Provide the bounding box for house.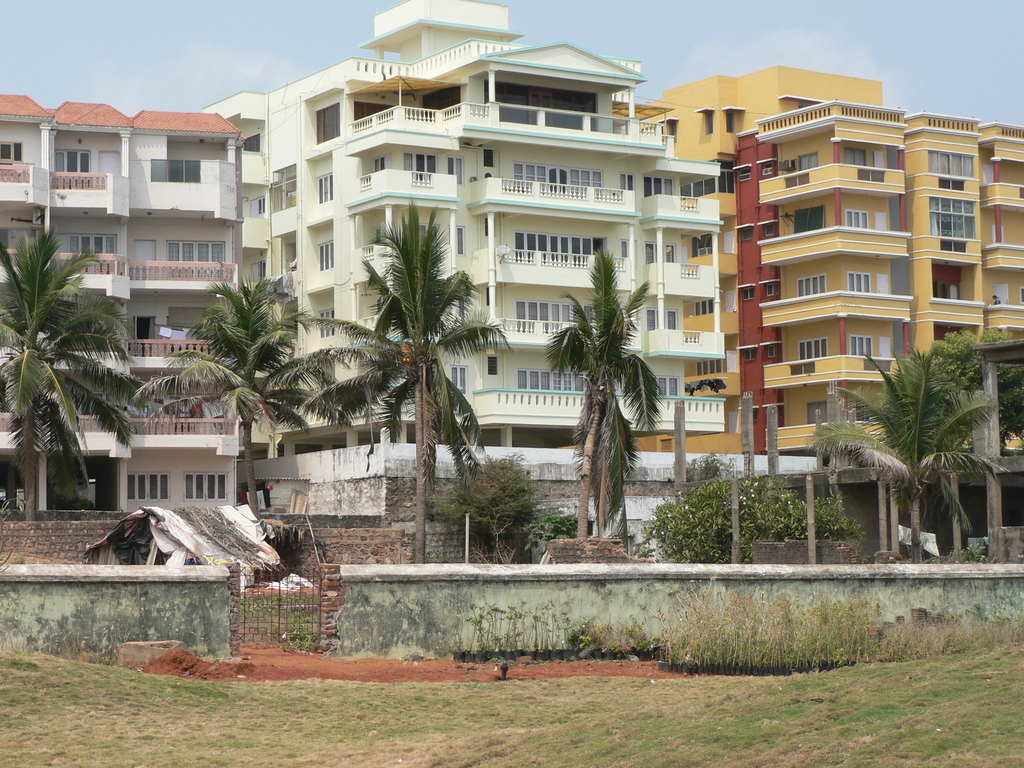
(5, 121, 40, 154).
